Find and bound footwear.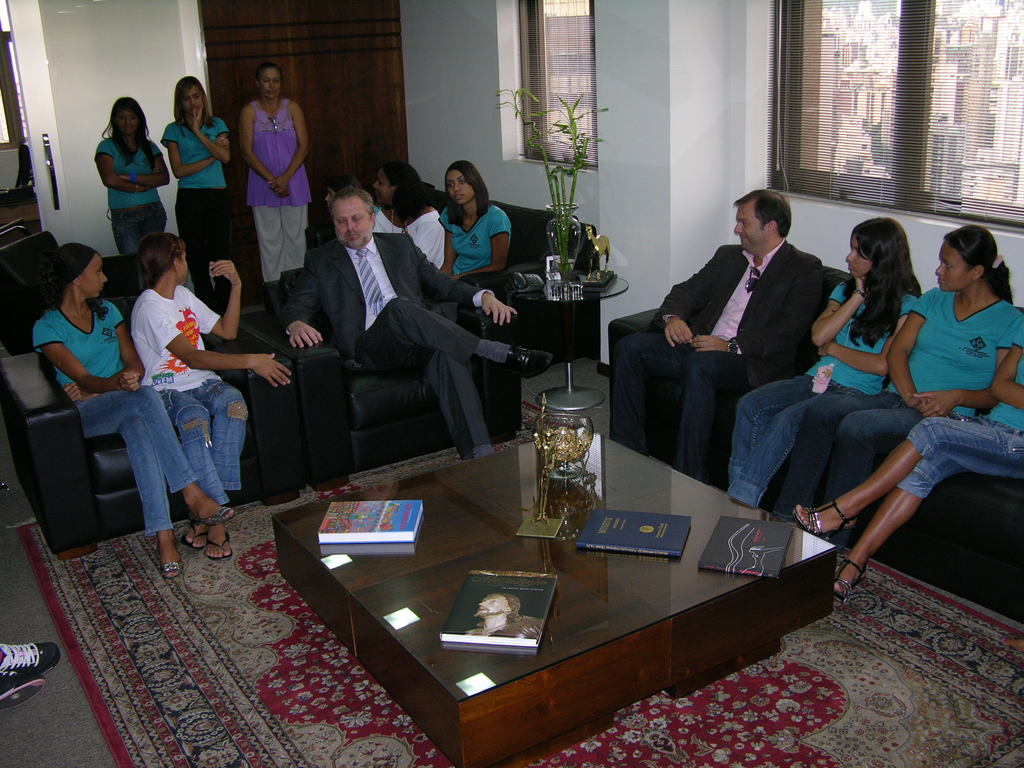
Bound: left=0, top=666, right=46, bottom=712.
